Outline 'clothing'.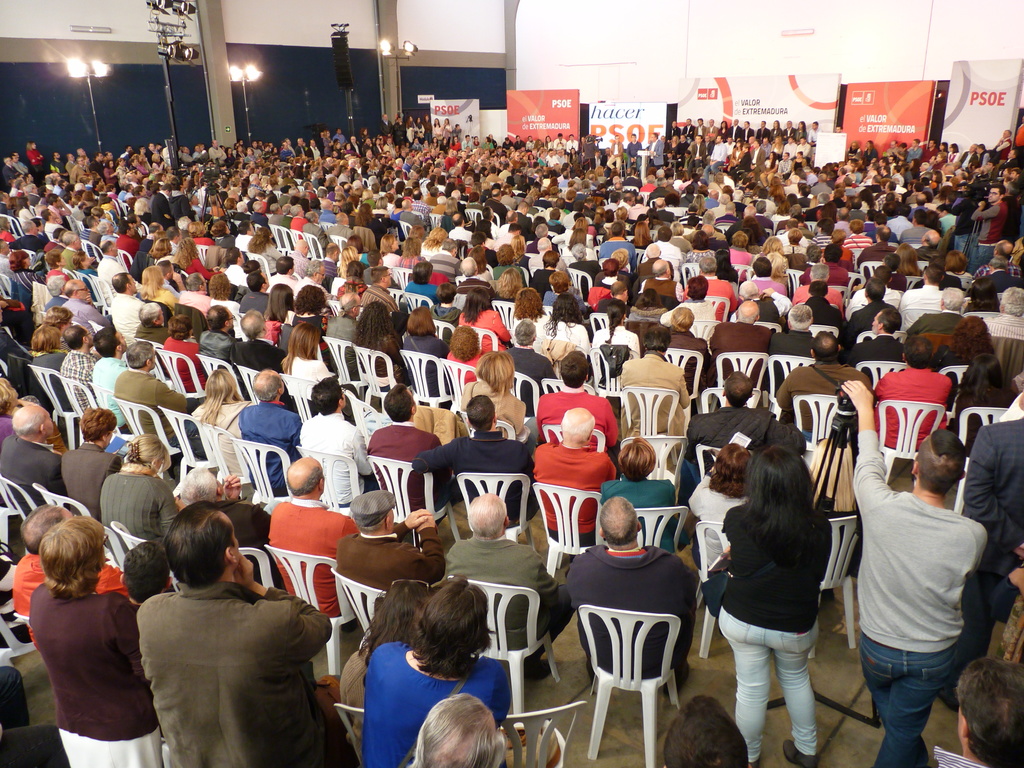
Outline: detection(105, 551, 328, 767).
